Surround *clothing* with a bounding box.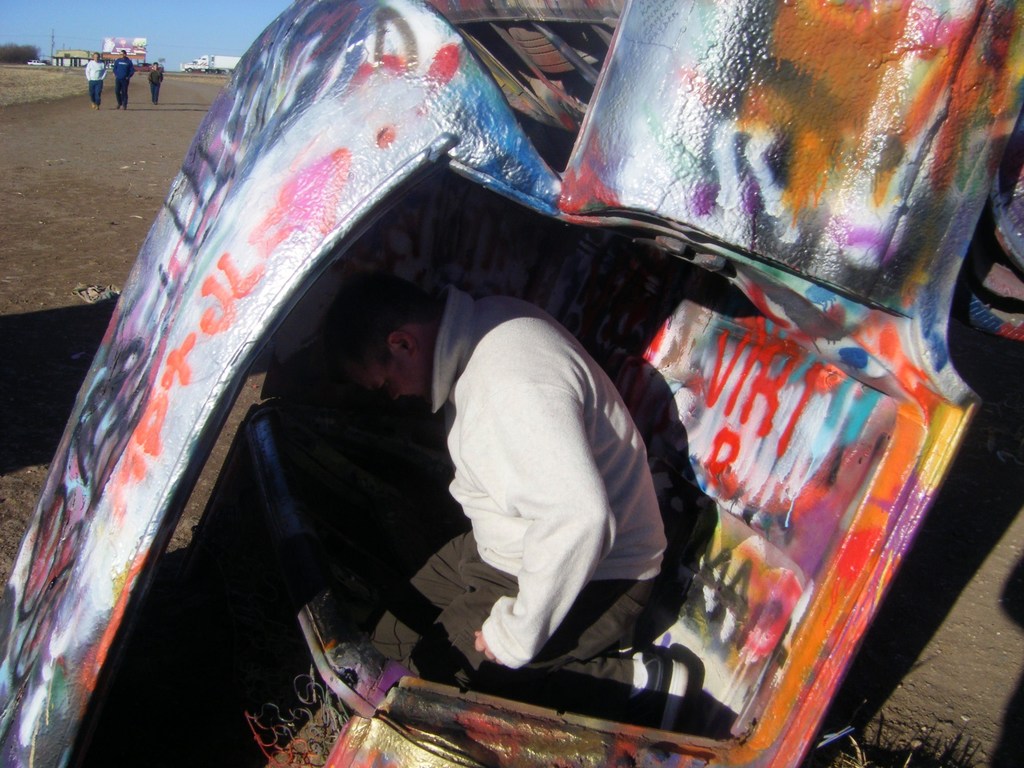
x1=383 y1=237 x2=707 y2=728.
